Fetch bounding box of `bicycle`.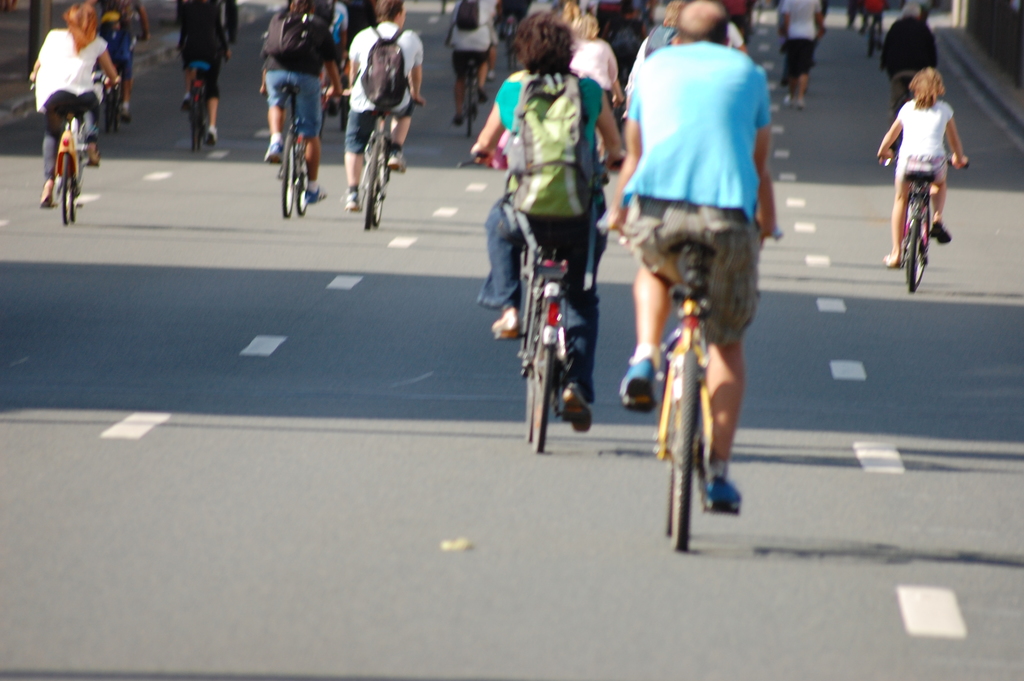
Bbox: [x1=881, y1=151, x2=976, y2=293].
